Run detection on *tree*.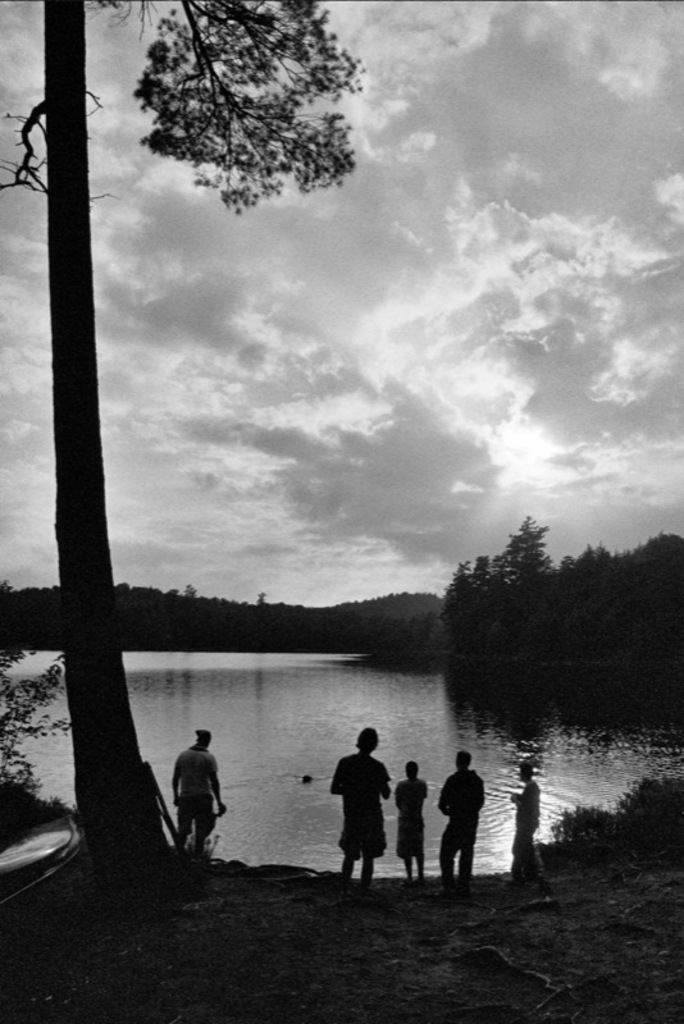
Result: bbox(0, 0, 187, 900).
